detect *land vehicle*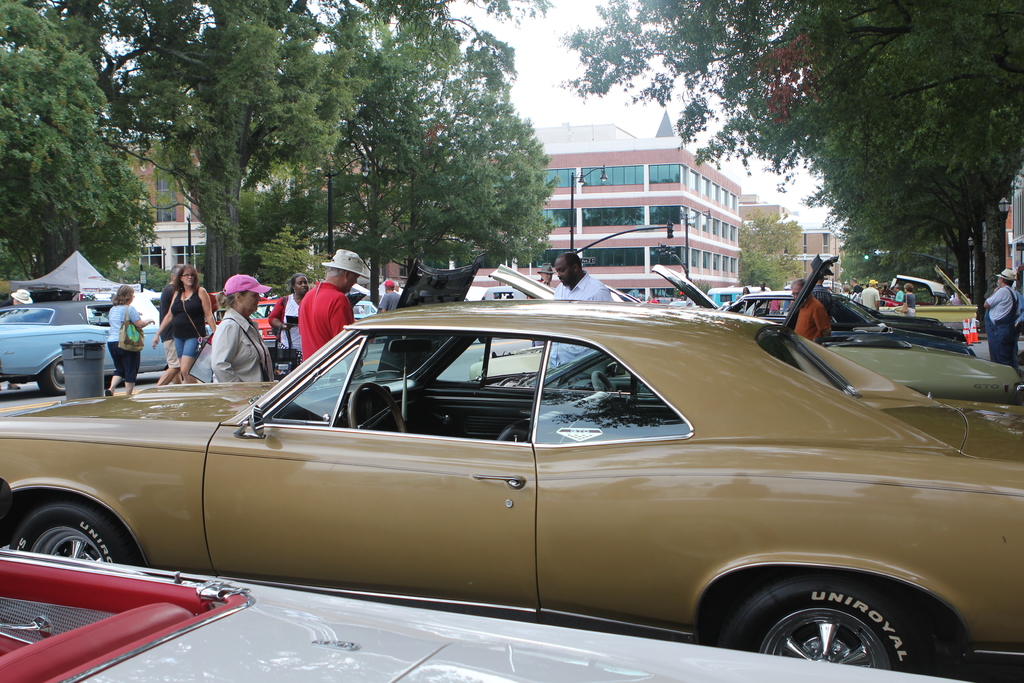
[x1=652, y1=261, x2=966, y2=342]
